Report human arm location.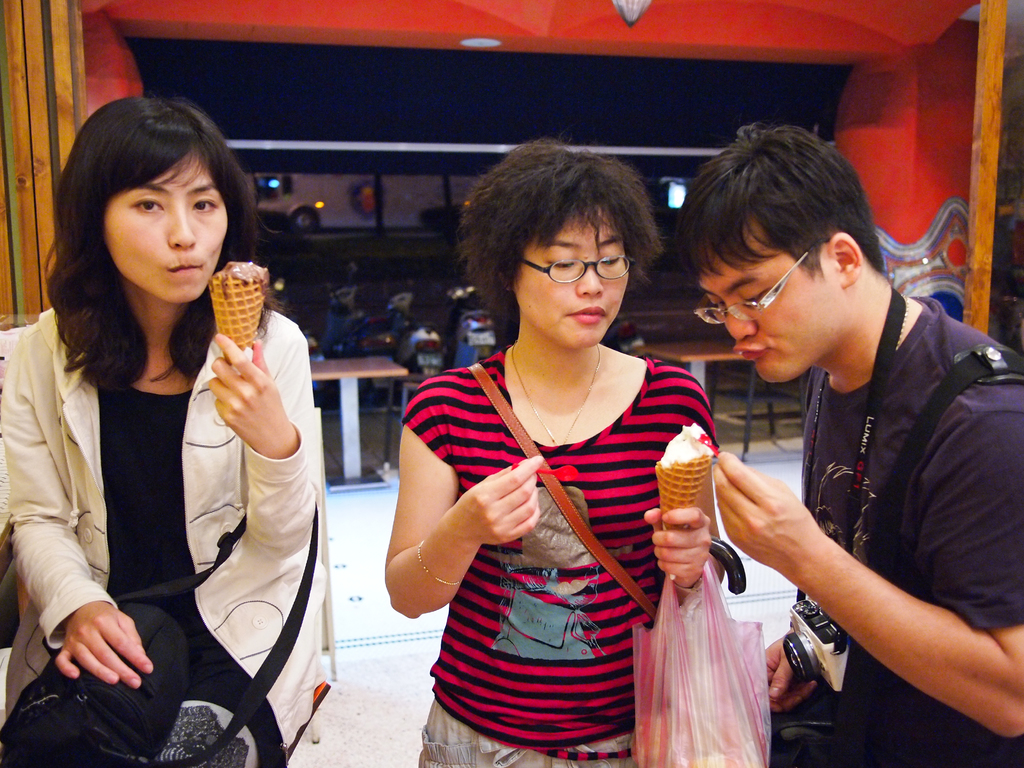
Report: <bbox>723, 358, 1023, 747</bbox>.
